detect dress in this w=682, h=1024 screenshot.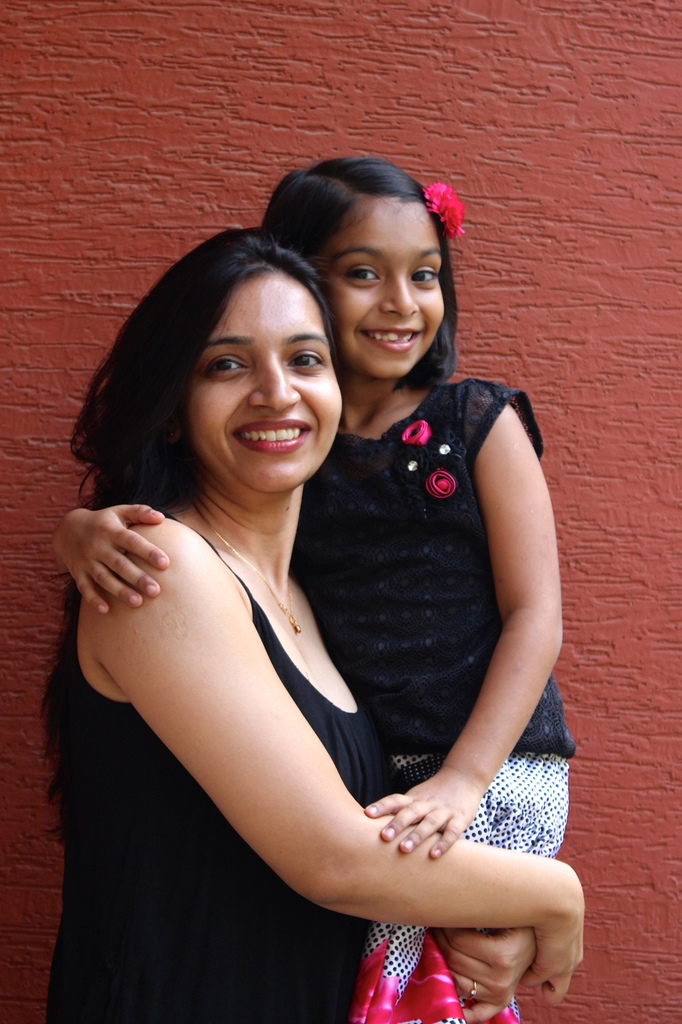
Detection: BBox(40, 509, 396, 1023).
